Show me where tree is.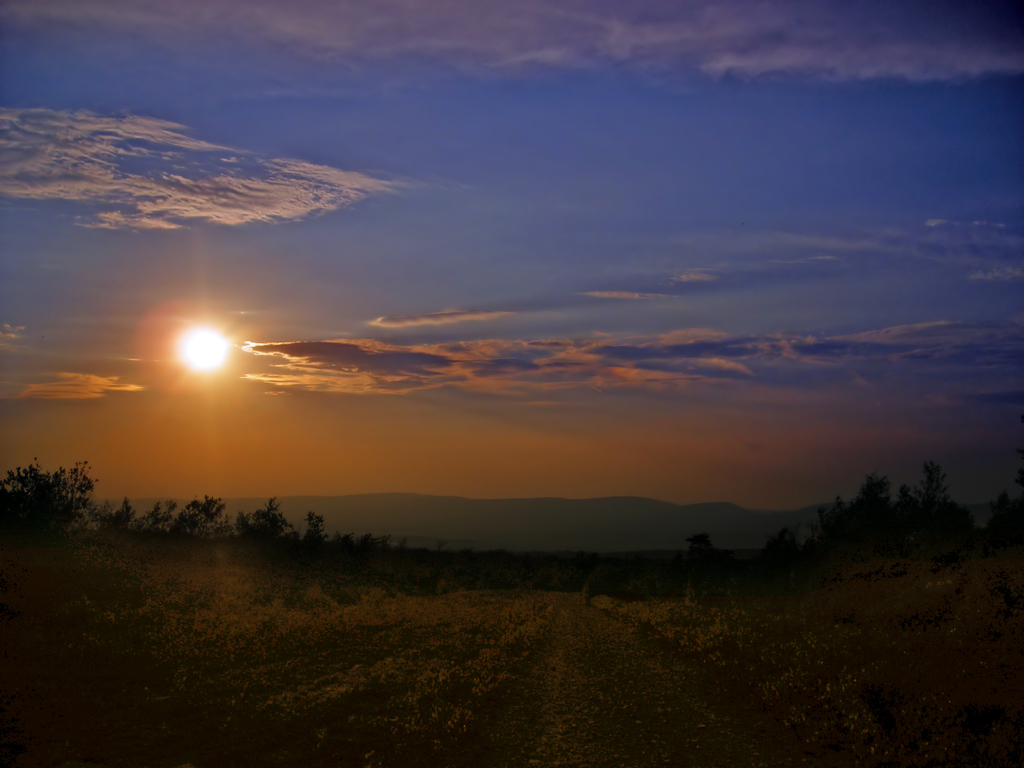
tree is at 109, 494, 134, 525.
